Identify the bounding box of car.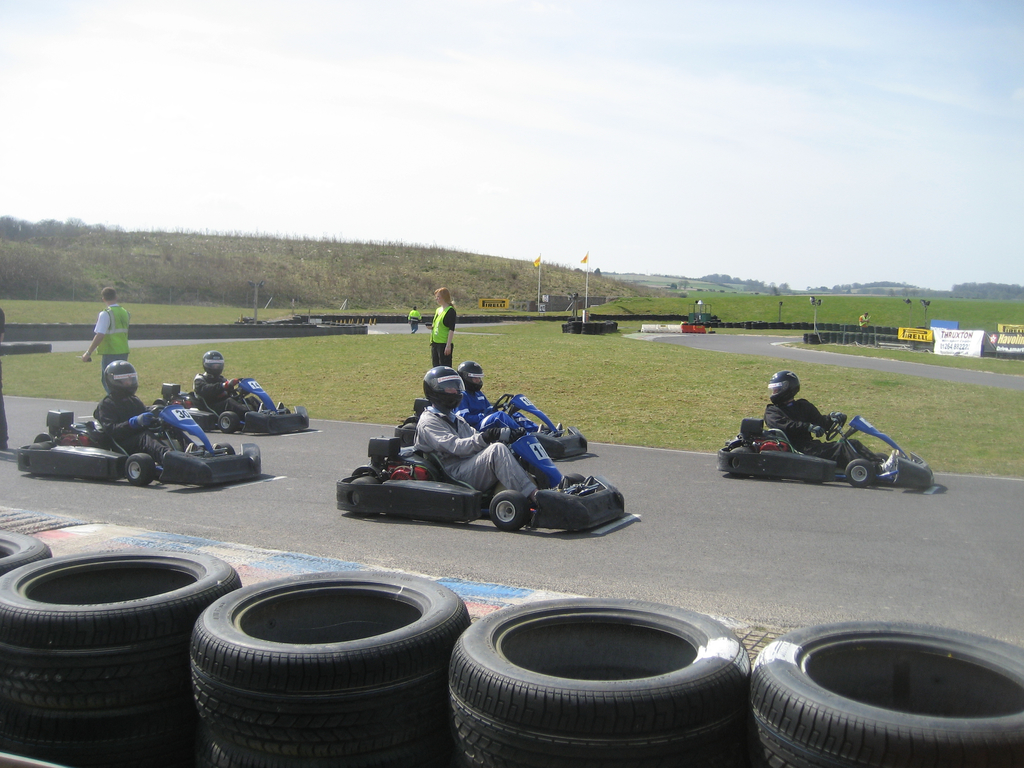
locate(330, 424, 629, 529).
